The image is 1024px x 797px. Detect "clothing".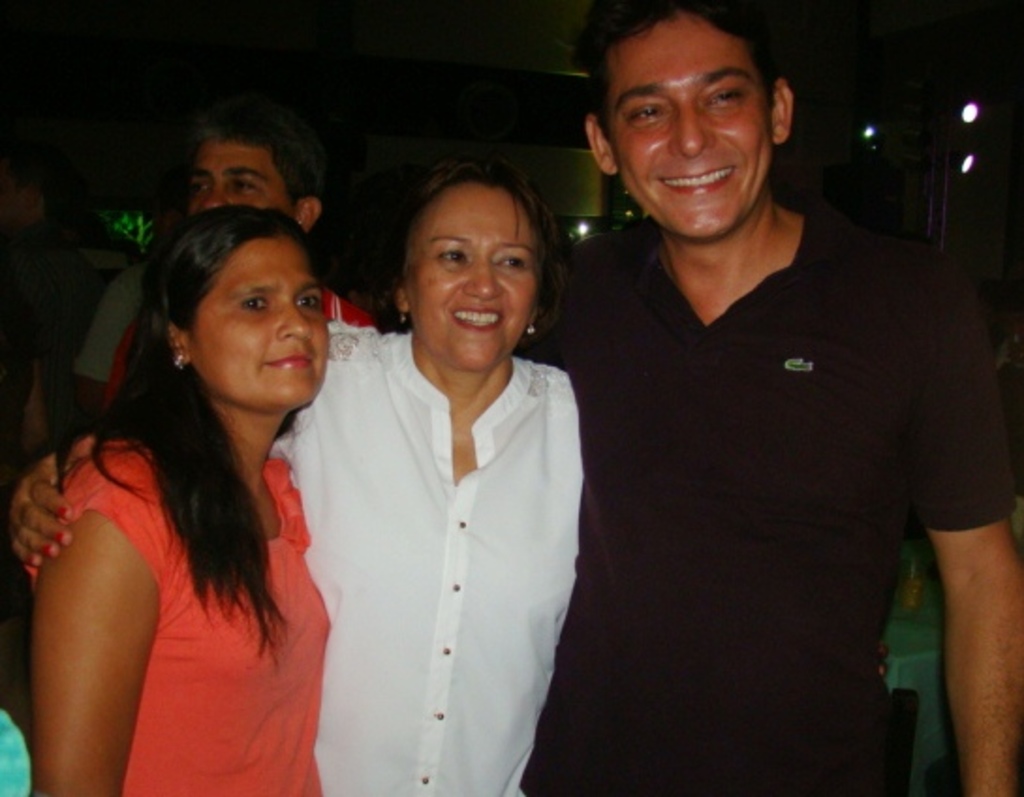
Detection: (left=274, top=301, right=599, bottom=786).
